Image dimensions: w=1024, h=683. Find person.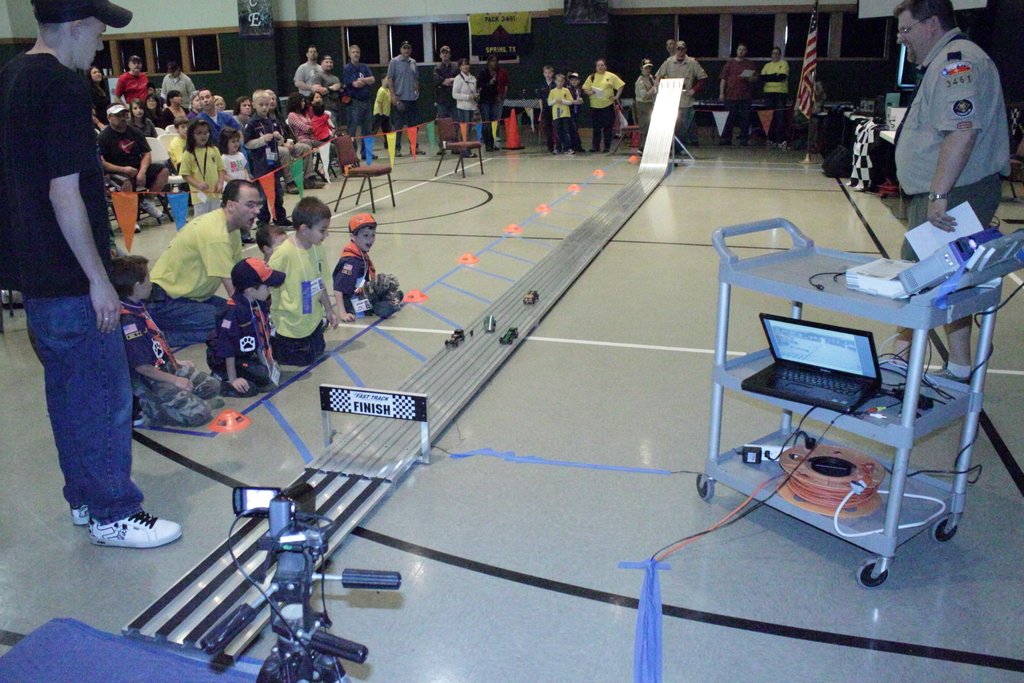
bbox=[583, 59, 621, 149].
